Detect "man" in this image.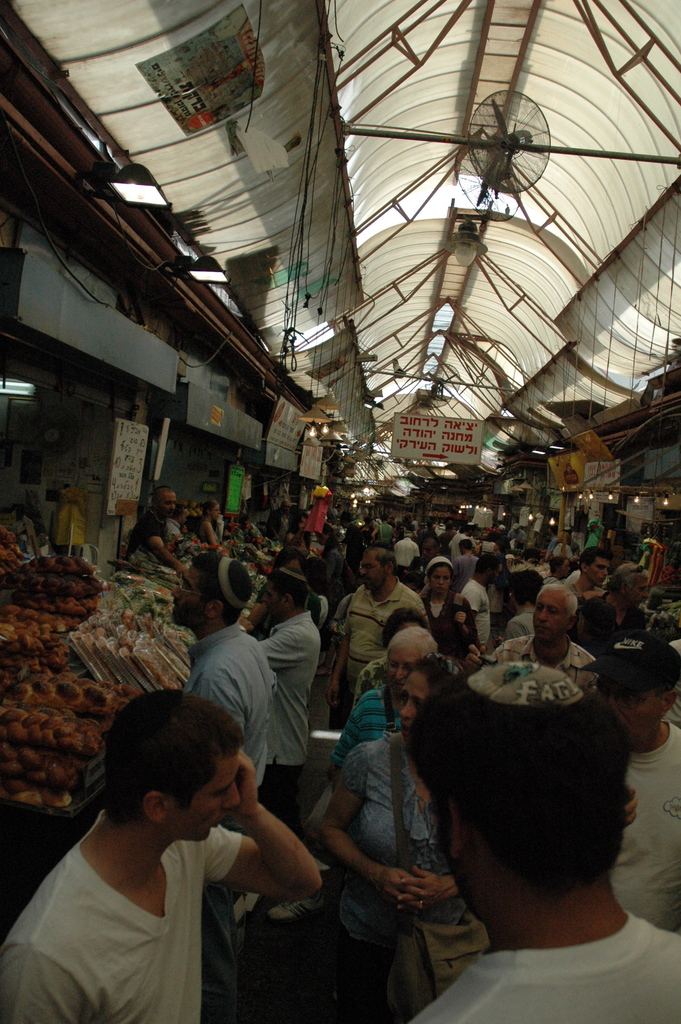
Detection: 407/657/680/1023.
